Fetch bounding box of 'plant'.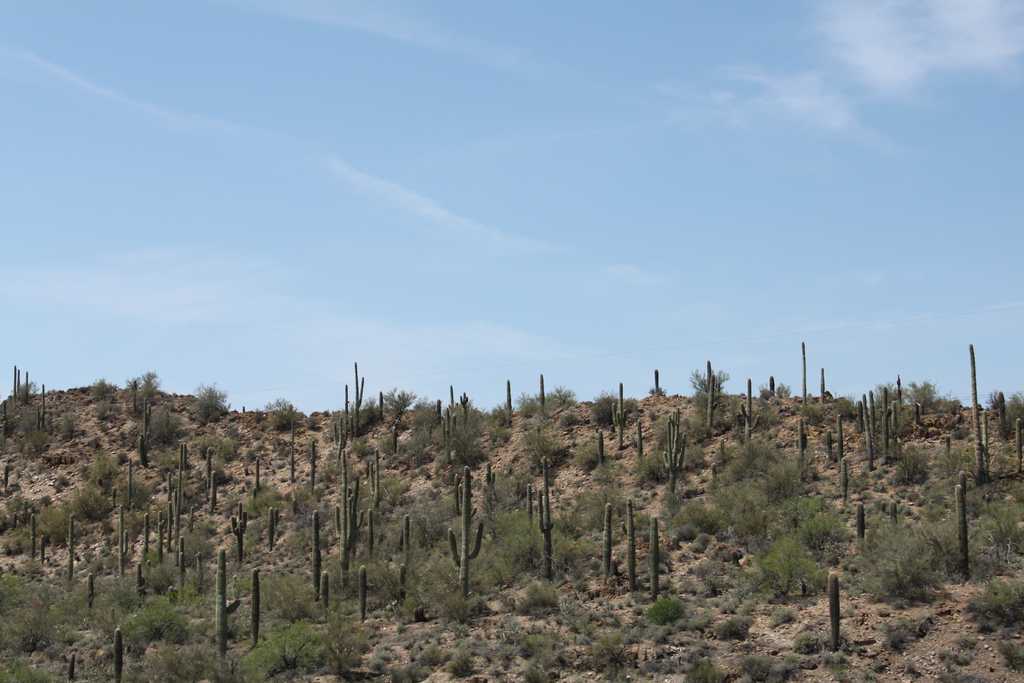
Bbox: locate(86, 449, 118, 494).
